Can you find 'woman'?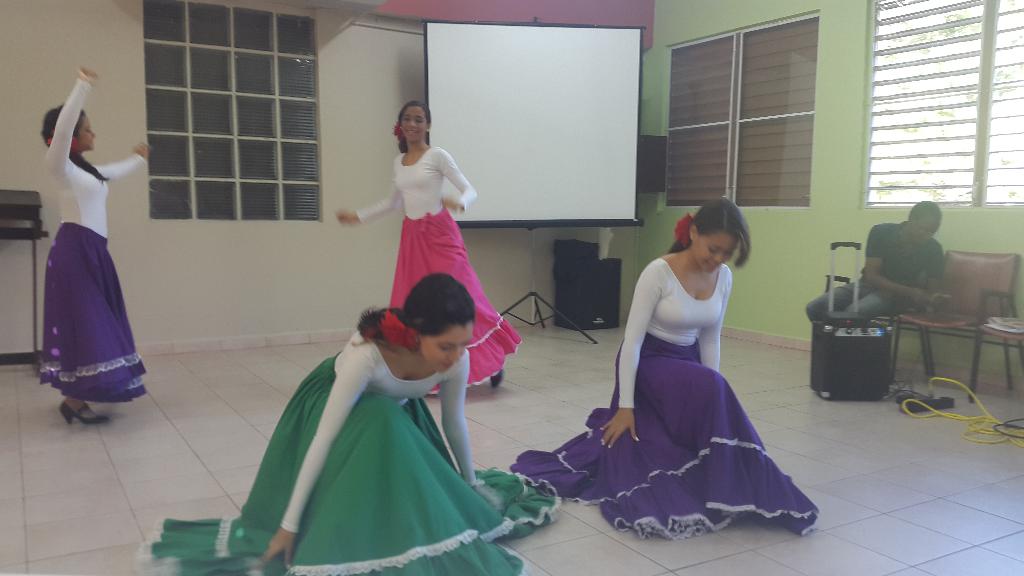
Yes, bounding box: bbox=[332, 99, 525, 395].
